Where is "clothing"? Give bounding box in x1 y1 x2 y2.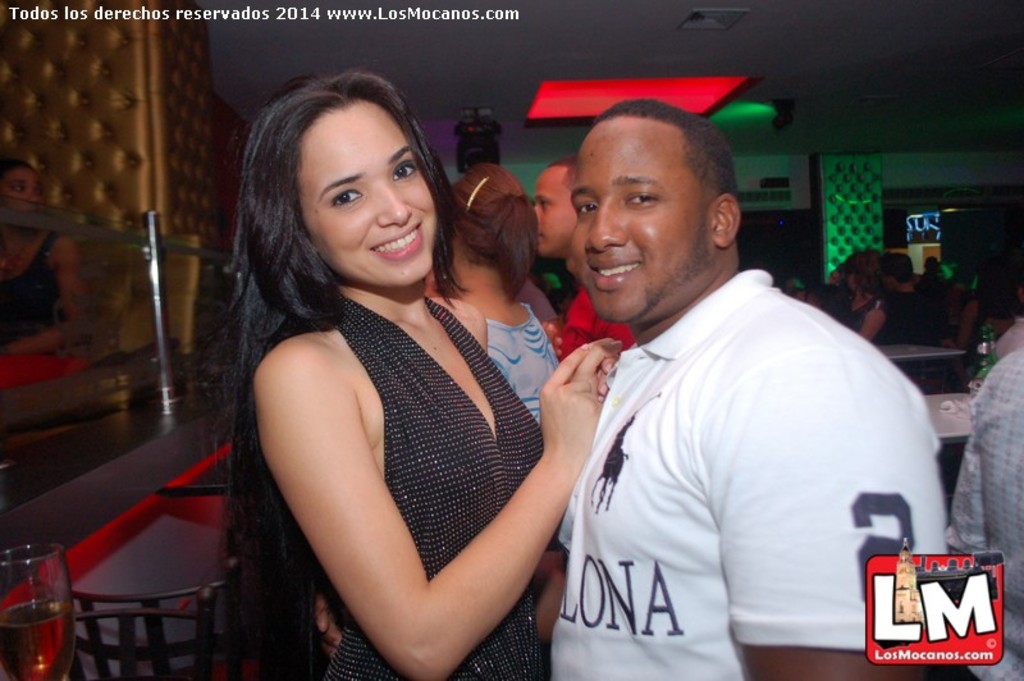
544 257 947 680.
